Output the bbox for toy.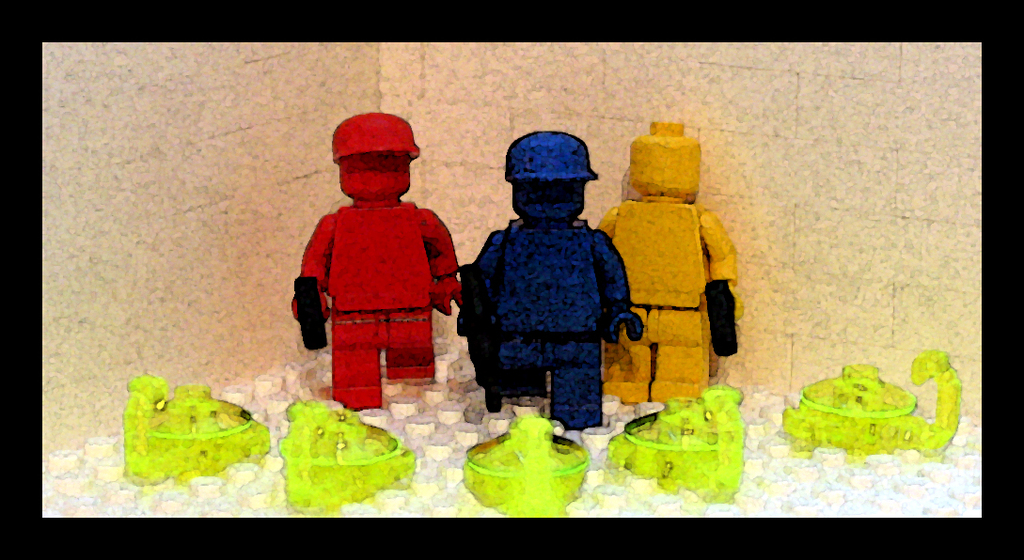
[283, 106, 462, 402].
